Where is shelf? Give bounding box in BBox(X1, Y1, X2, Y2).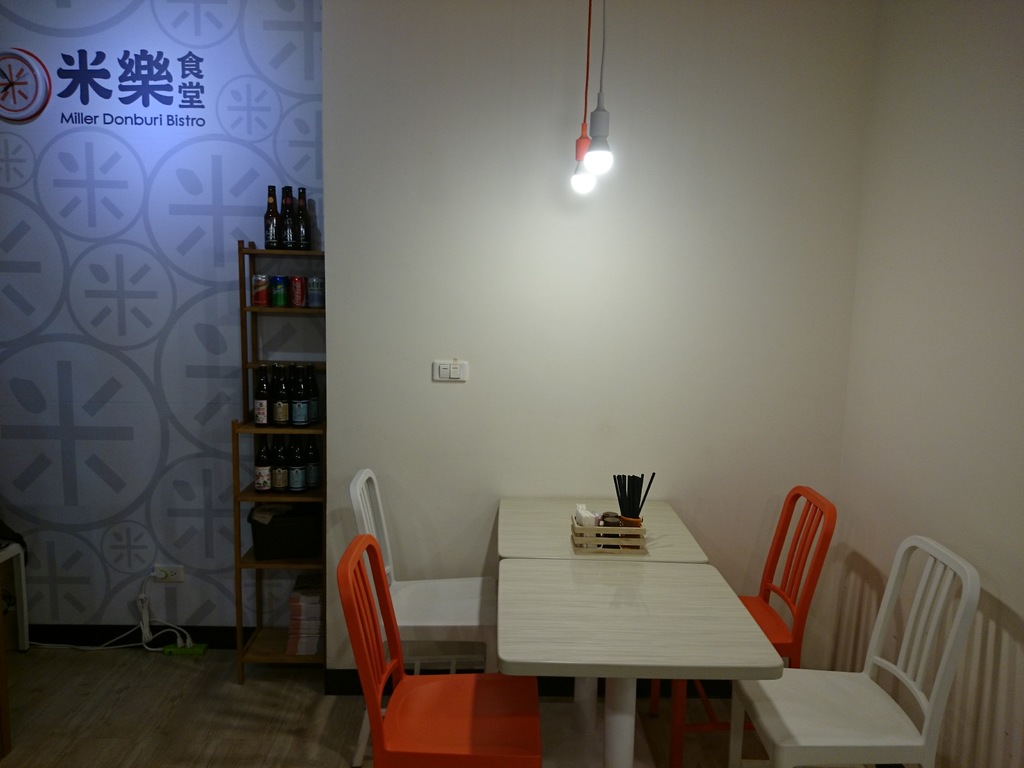
BBox(243, 358, 332, 440).
